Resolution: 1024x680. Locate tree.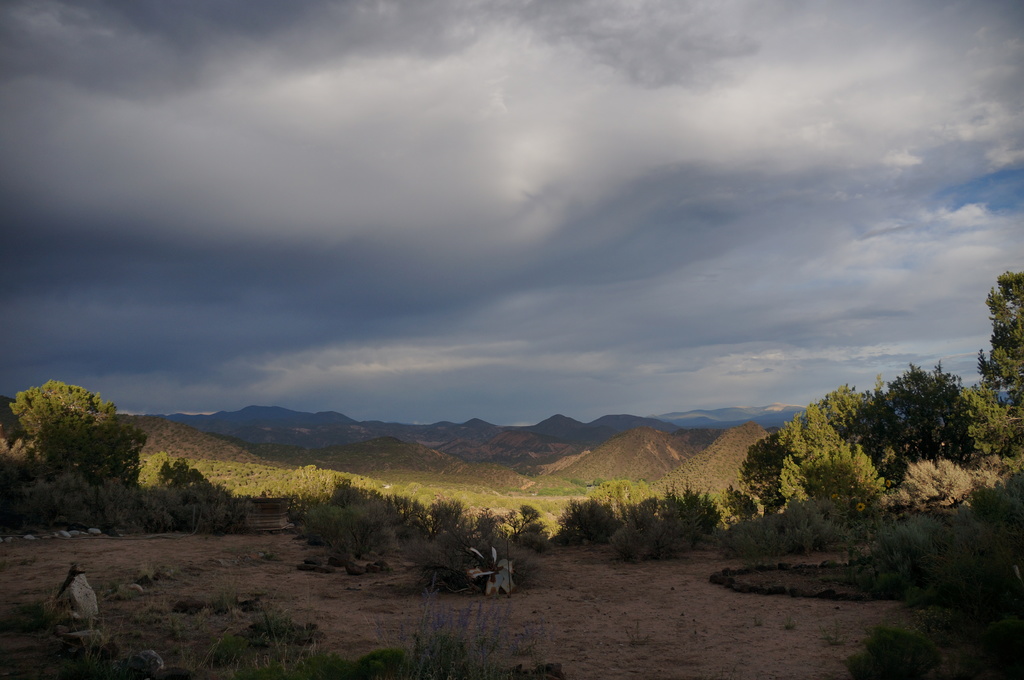
box(972, 255, 1023, 420).
